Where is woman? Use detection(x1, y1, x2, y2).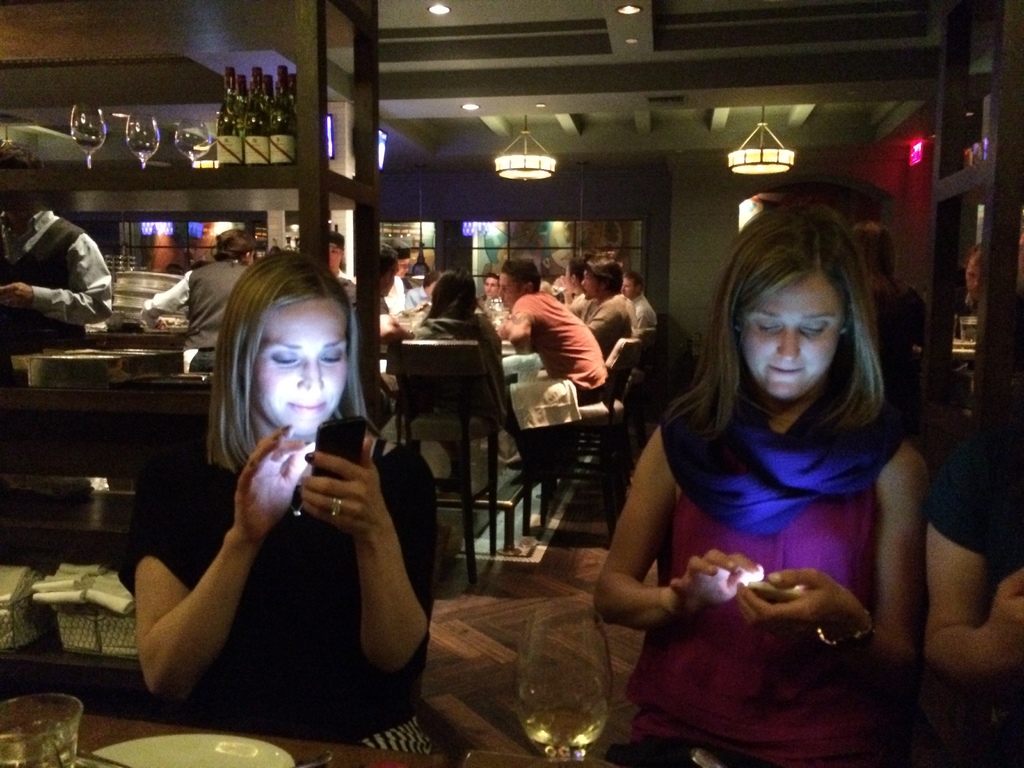
detection(592, 202, 928, 767).
